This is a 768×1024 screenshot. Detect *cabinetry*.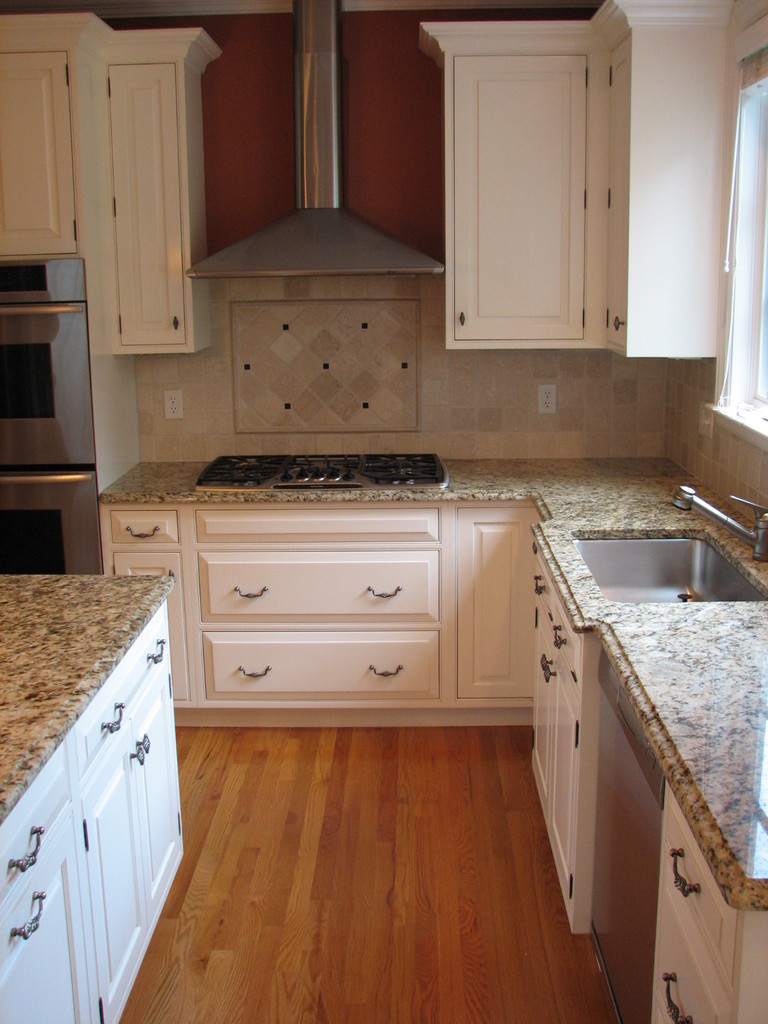
{"x1": 596, "y1": 605, "x2": 767, "y2": 1023}.
